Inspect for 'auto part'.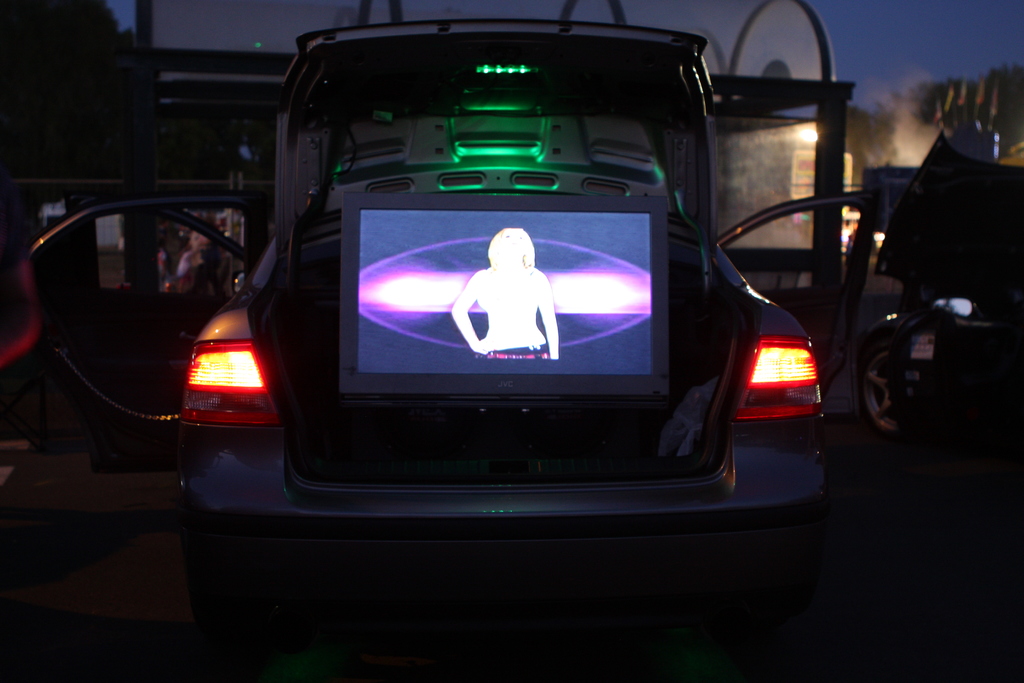
Inspection: {"left": 337, "top": 189, "right": 676, "bottom": 398}.
